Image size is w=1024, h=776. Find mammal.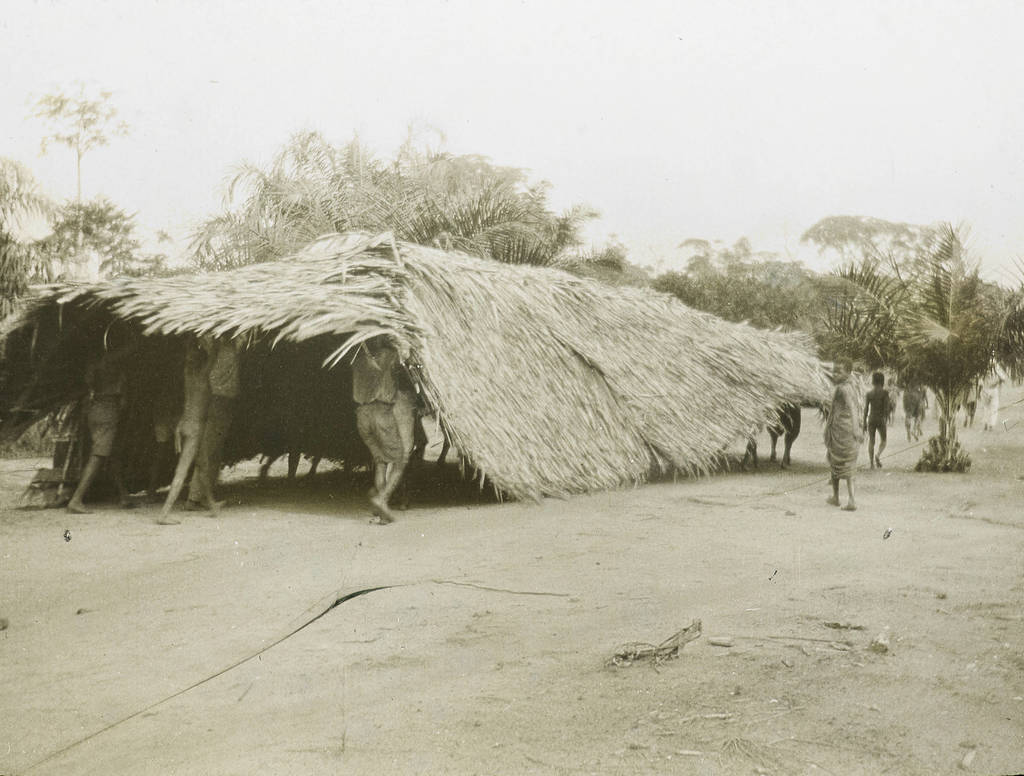
152 334 231 526.
